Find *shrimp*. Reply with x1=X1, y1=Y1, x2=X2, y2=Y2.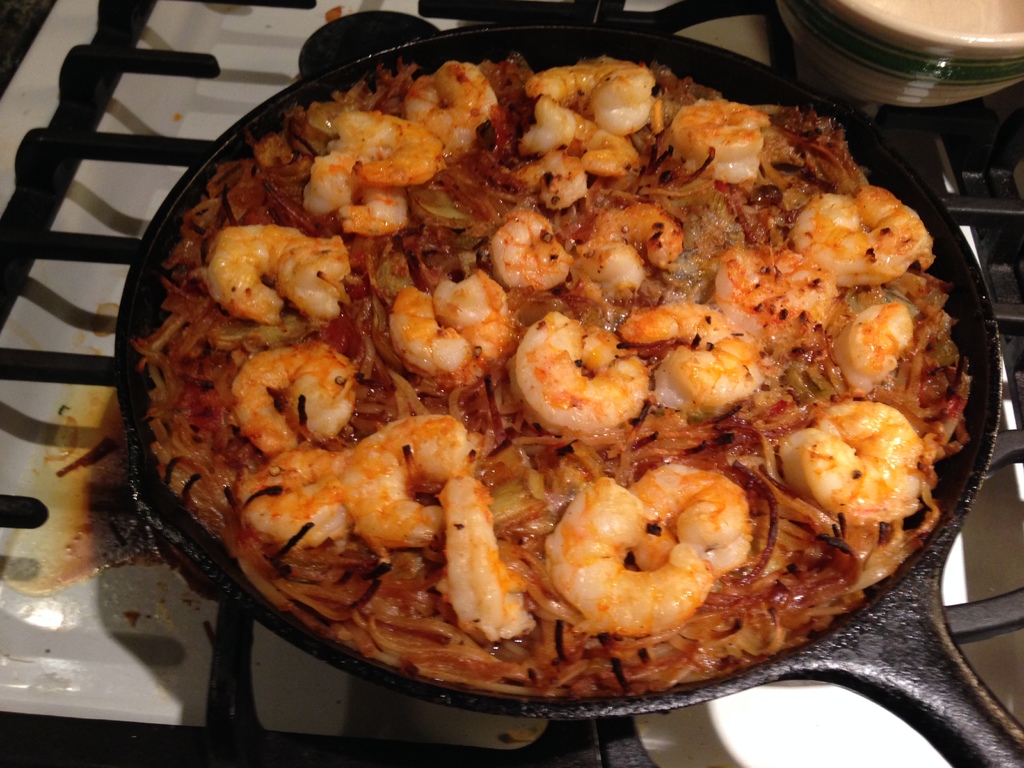
x1=543, y1=475, x2=712, y2=637.
